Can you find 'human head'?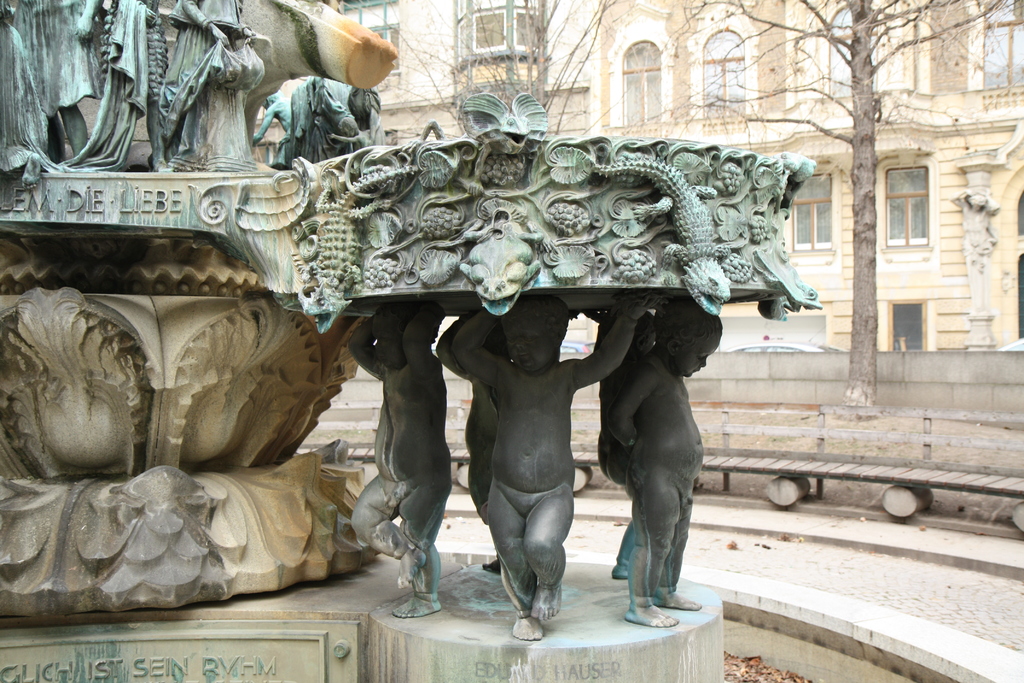
Yes, bounding box: x1=367 y1=303 x2=419 y2=372.
